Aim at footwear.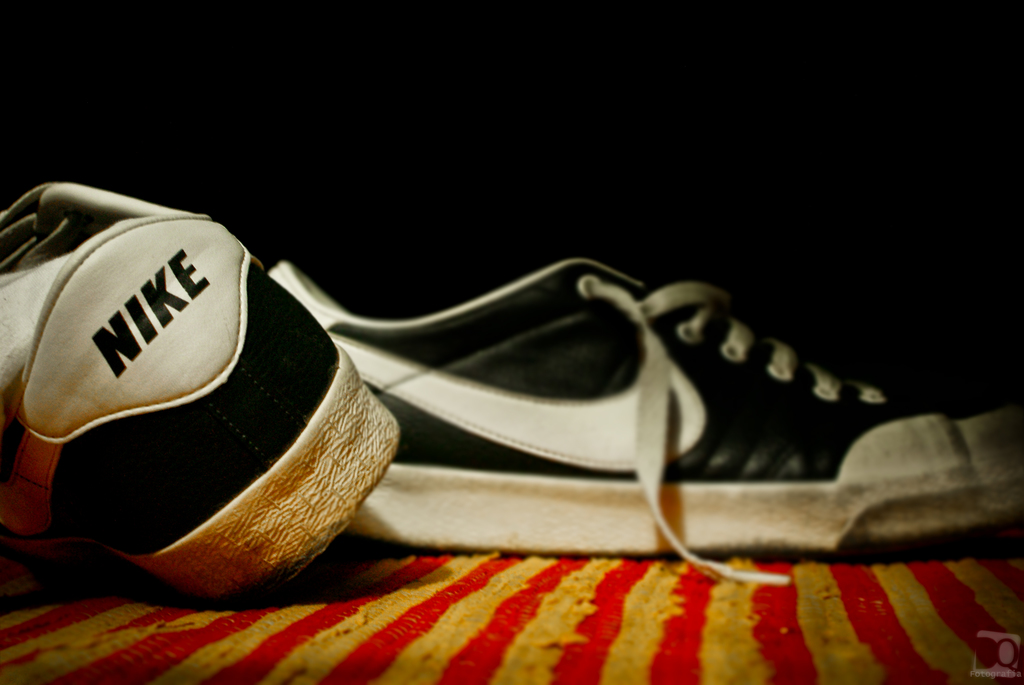
Aimed at x1=253, y1=254, x2=1023, y2=606.
